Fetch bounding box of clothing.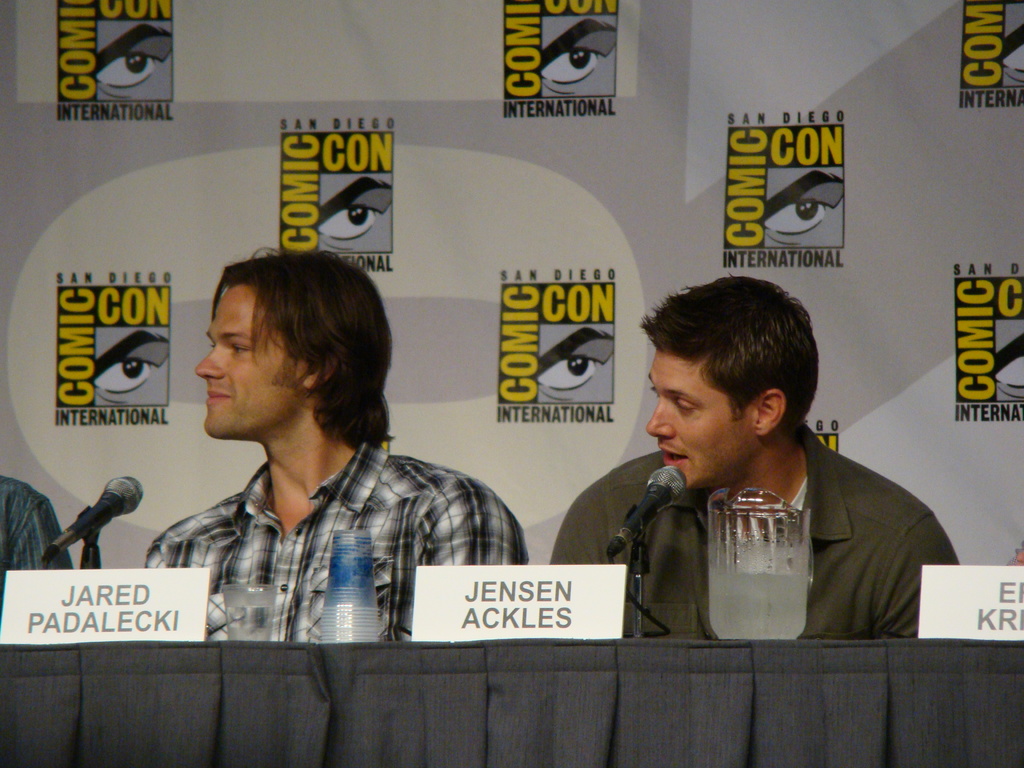
Bbox: (x1=140, y1=429, x2=527, y2=643).
